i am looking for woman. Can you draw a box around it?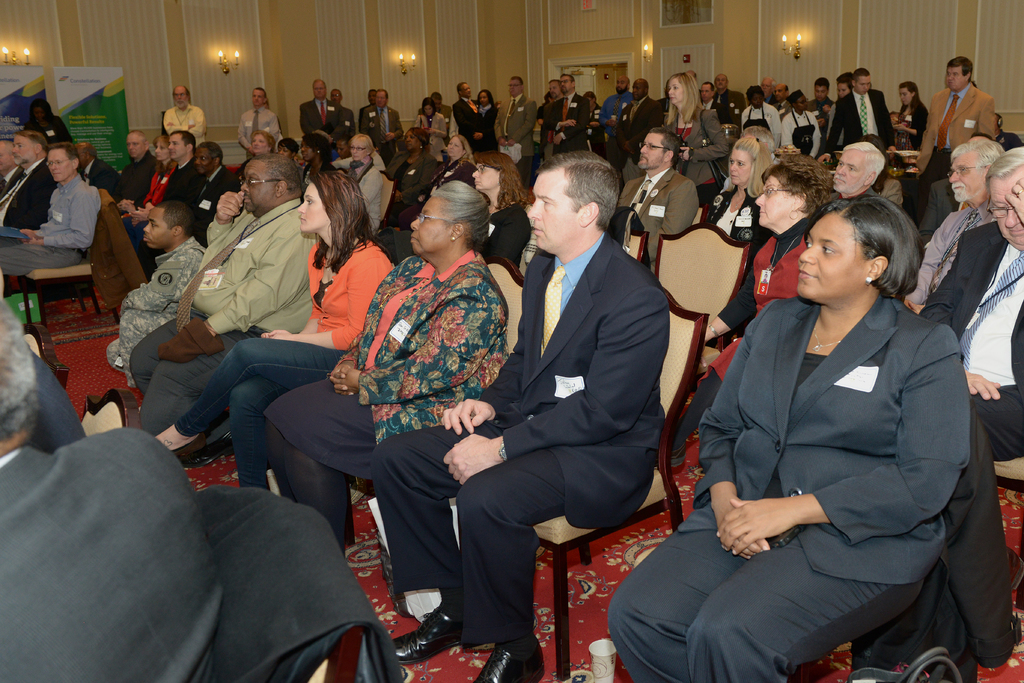
Sure, the bounding box is (392, 125, 437, 213).
